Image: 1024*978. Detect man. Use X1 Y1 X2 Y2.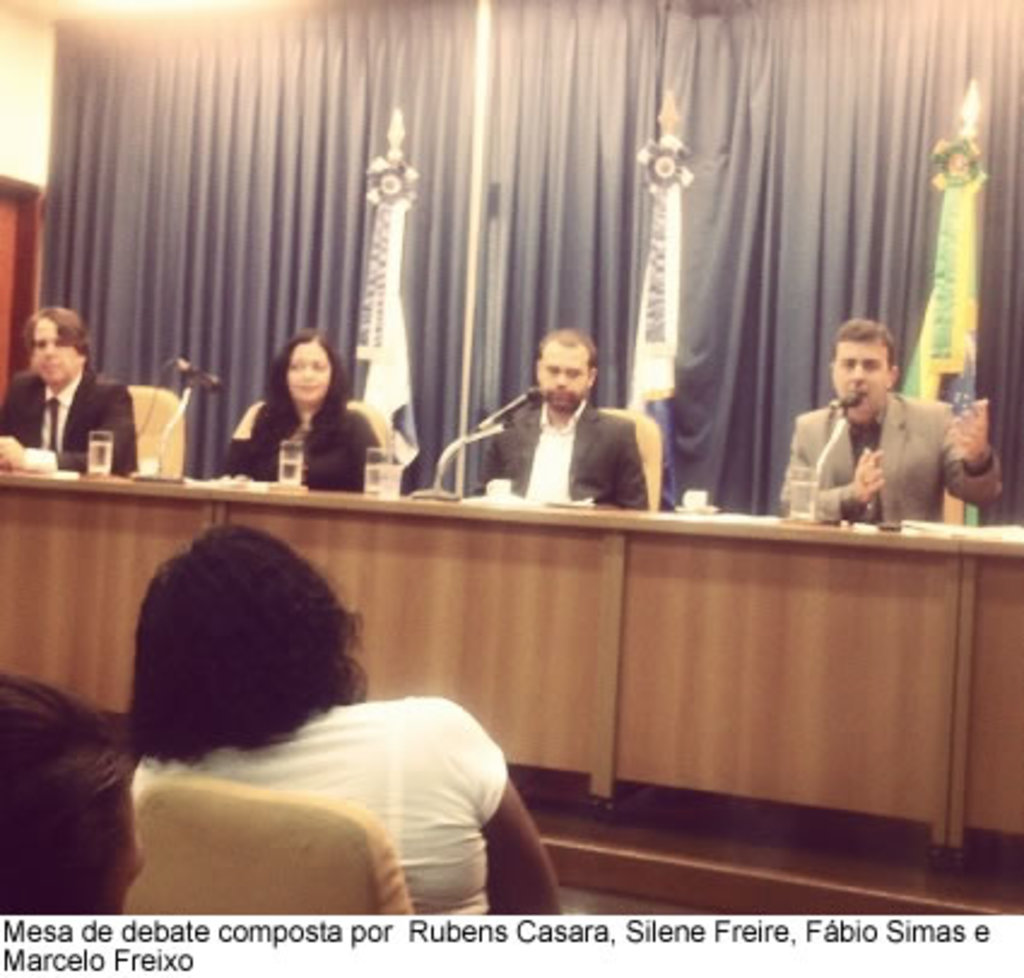
467 330 651 511.
